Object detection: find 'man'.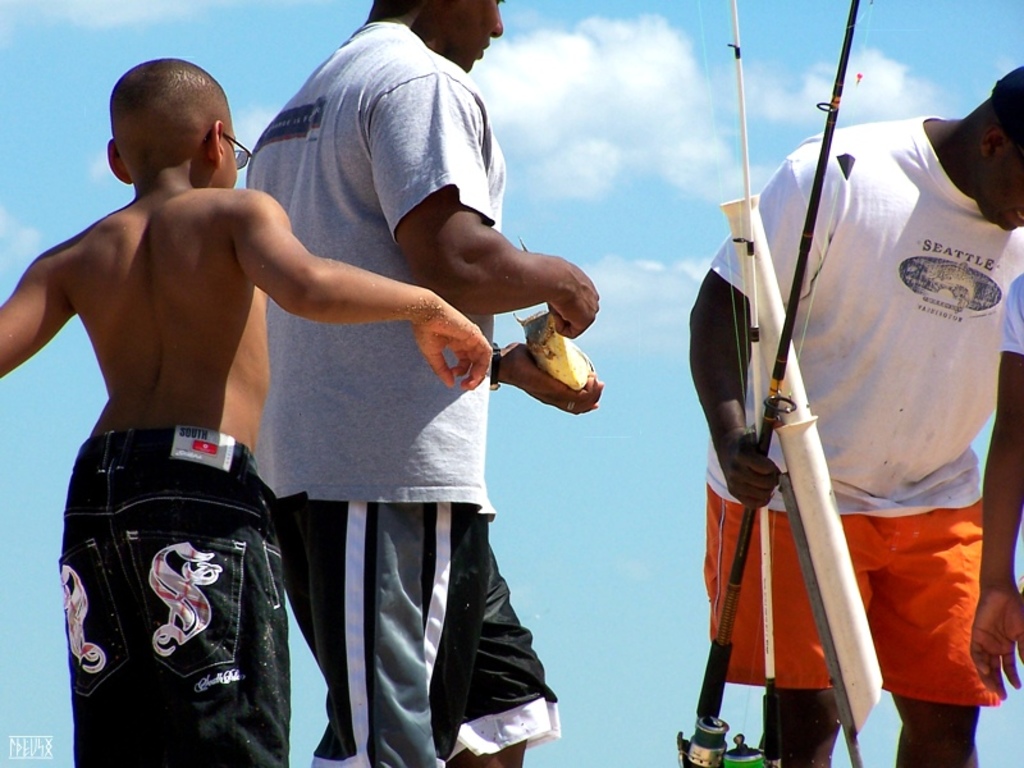
685/65/1023/767.
